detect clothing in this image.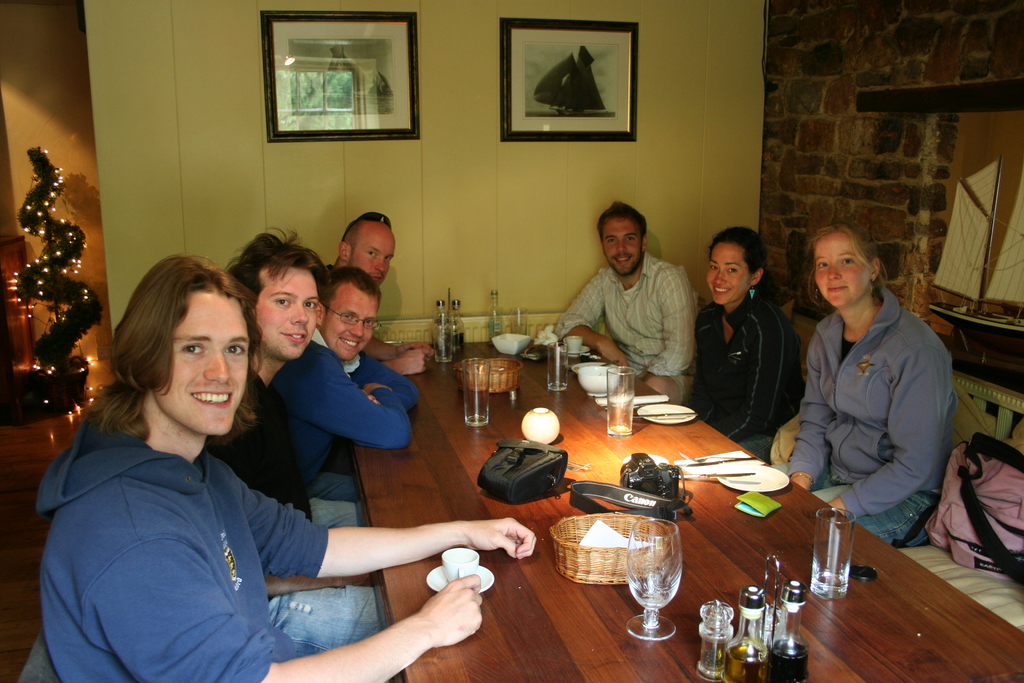
Detection: (x1=205, y1=360, x2=381, y2=654).
